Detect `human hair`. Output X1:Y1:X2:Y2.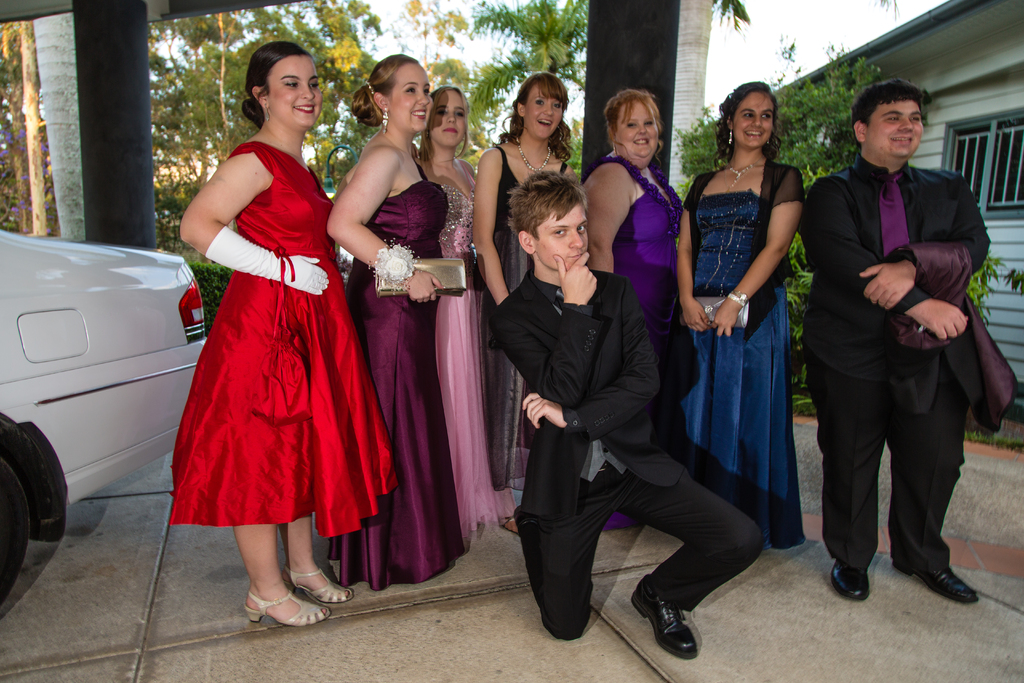
850:78:925:151.
